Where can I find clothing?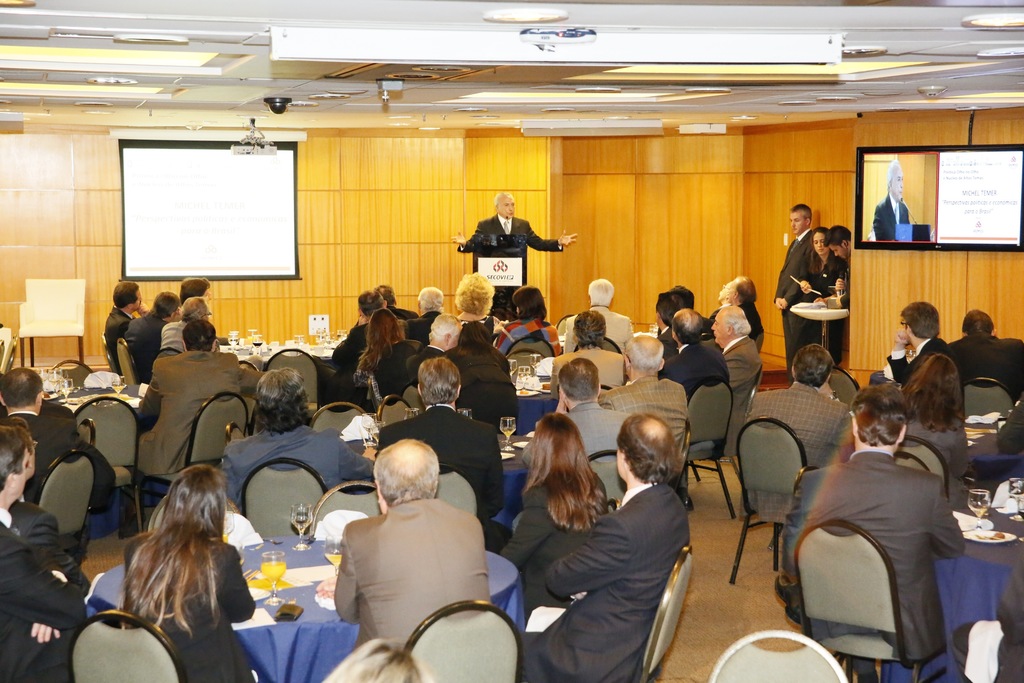
You can find it at 763,441,968,650.
